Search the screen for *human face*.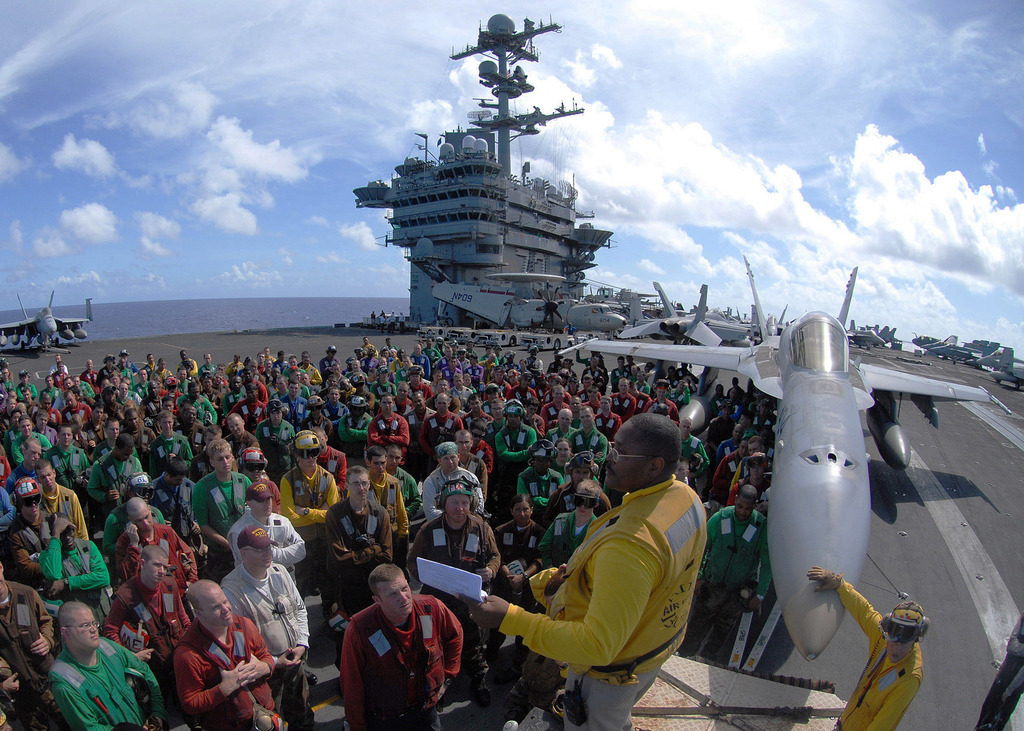
Found at bbox=(6, 399, 15, 411).
